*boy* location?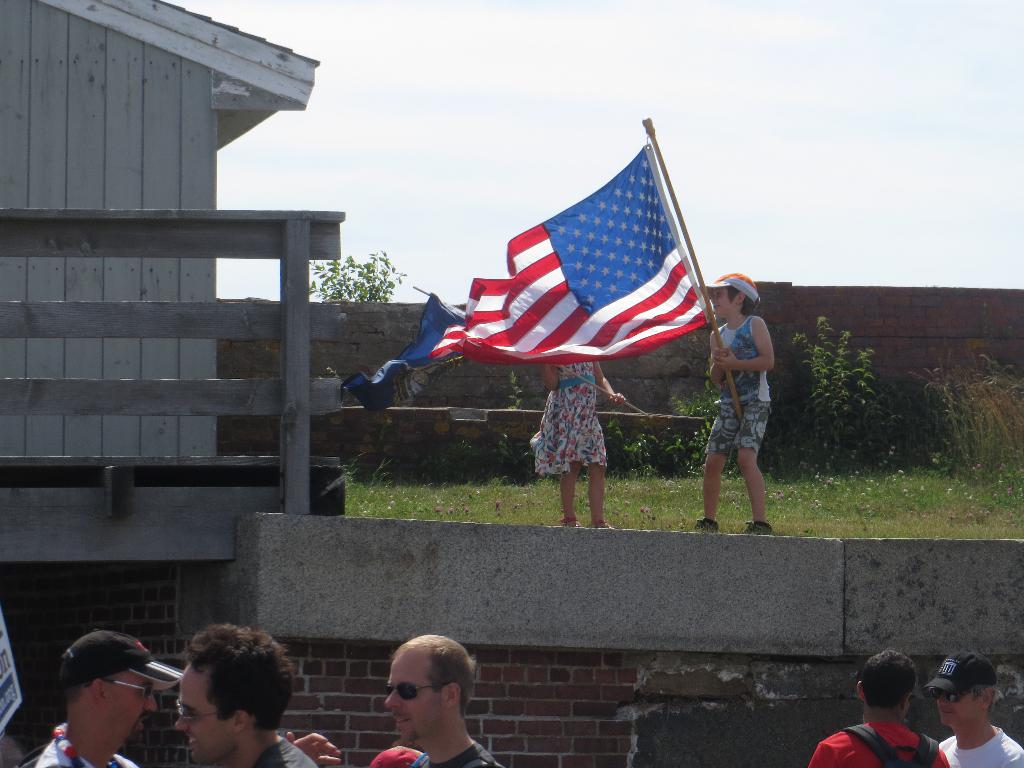
bbox=[913, 637, 1021, 767]
